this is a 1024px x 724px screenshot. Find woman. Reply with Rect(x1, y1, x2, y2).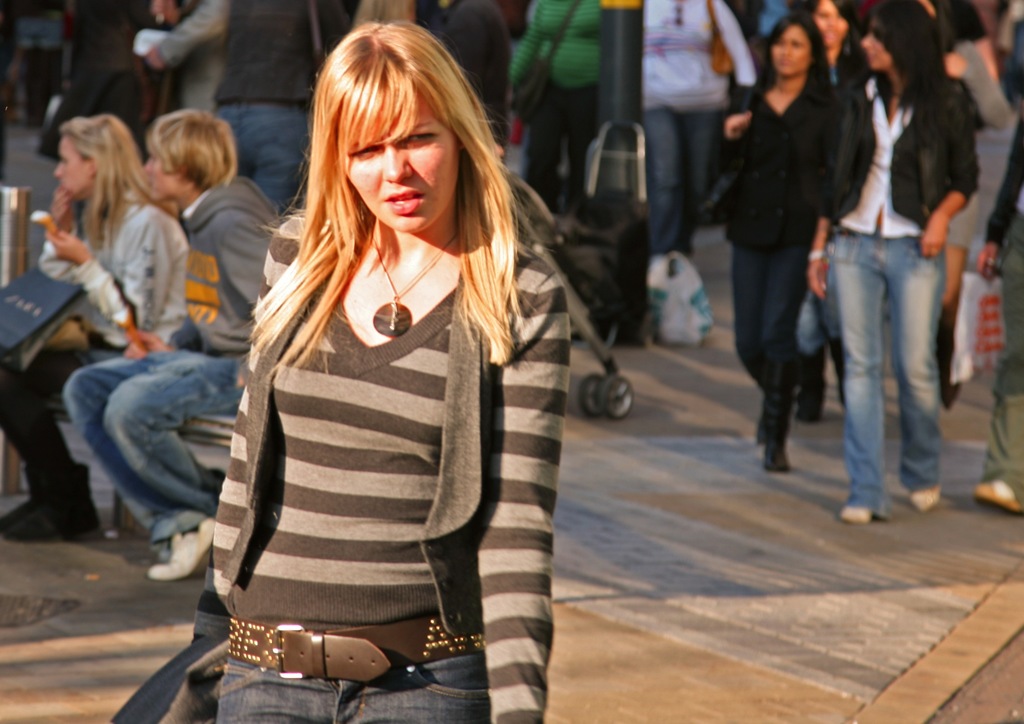
Rect(168, 32, 554, 715).
